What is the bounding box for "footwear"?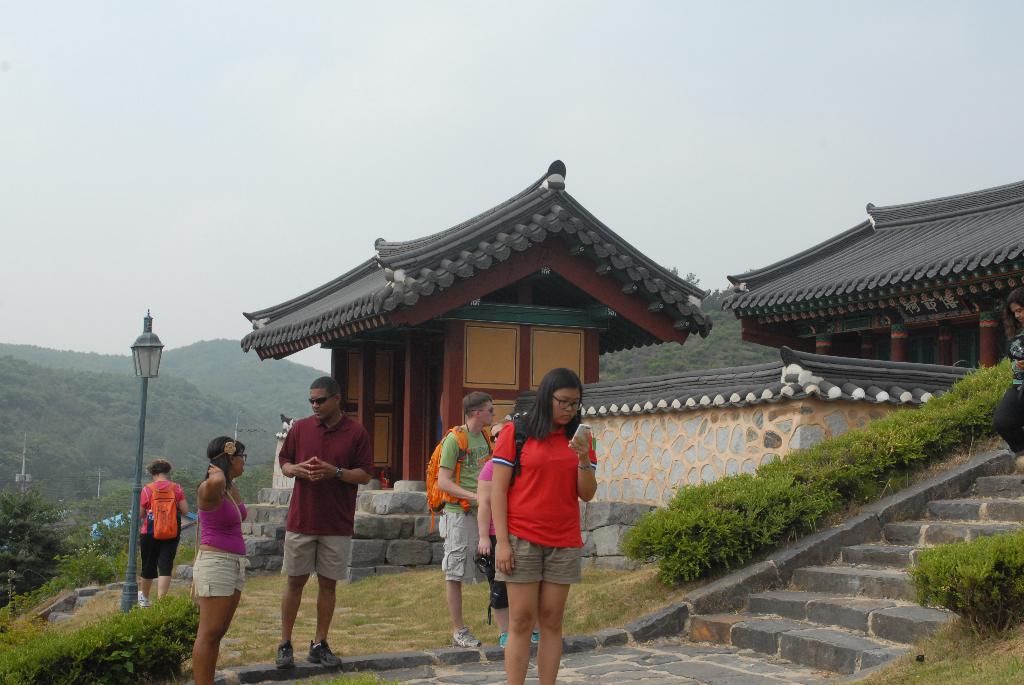
527, 631, 541, 644.
